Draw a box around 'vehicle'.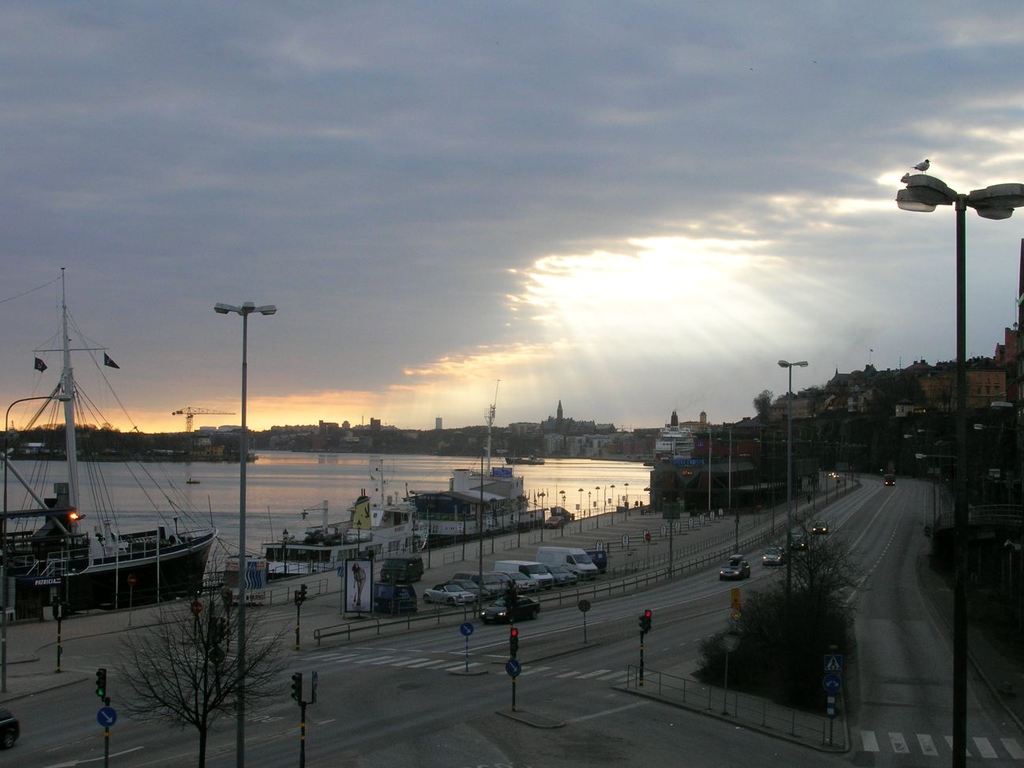
{"x1": 457, "y1": 566, "x2": 513, "y2": 594}.
